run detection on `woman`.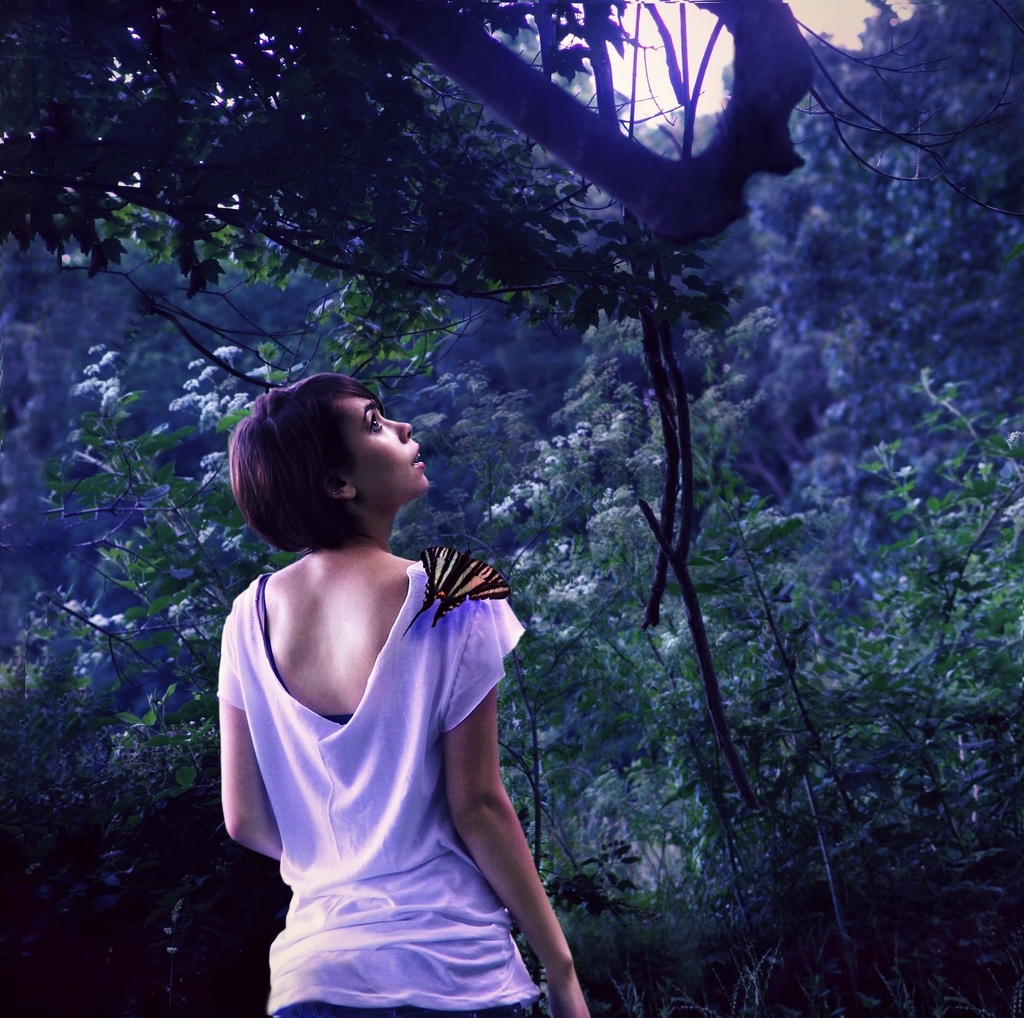
Result: bbox=[207, 380, 593, 1017].
